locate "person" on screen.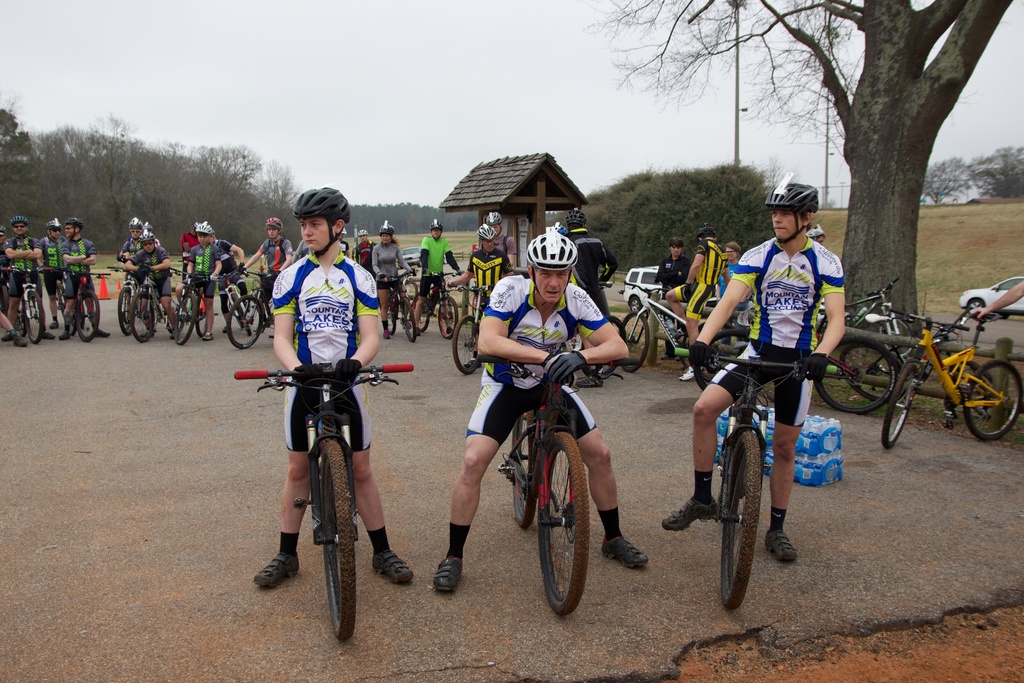
On screen at bbox(253, 232, 391, 623).
